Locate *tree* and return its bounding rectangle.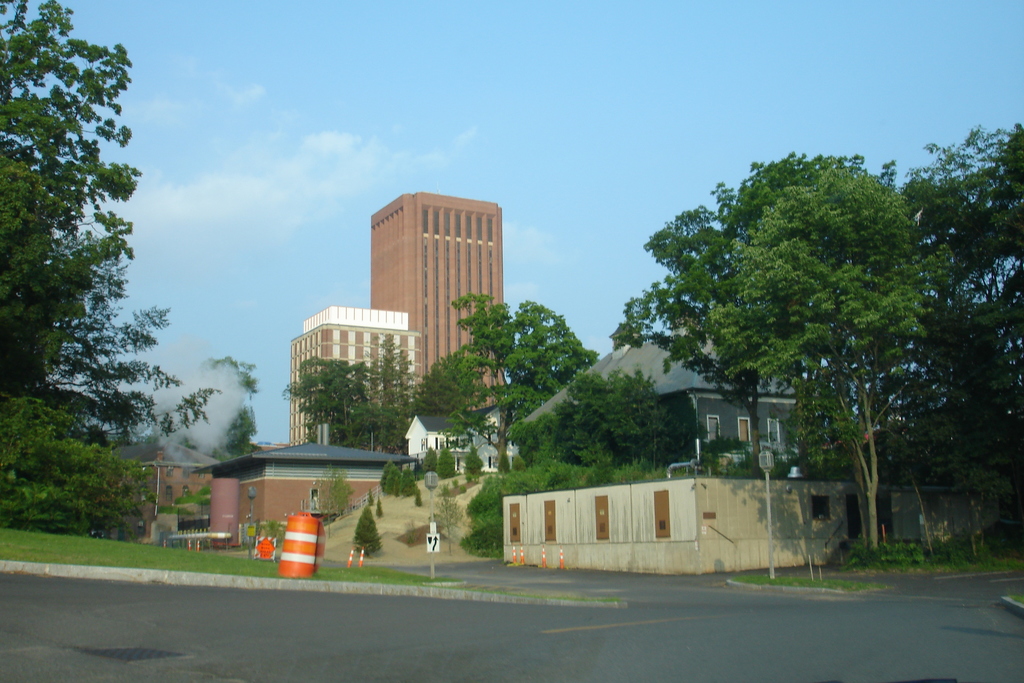
l=713, t=126, r=979, b=551.
